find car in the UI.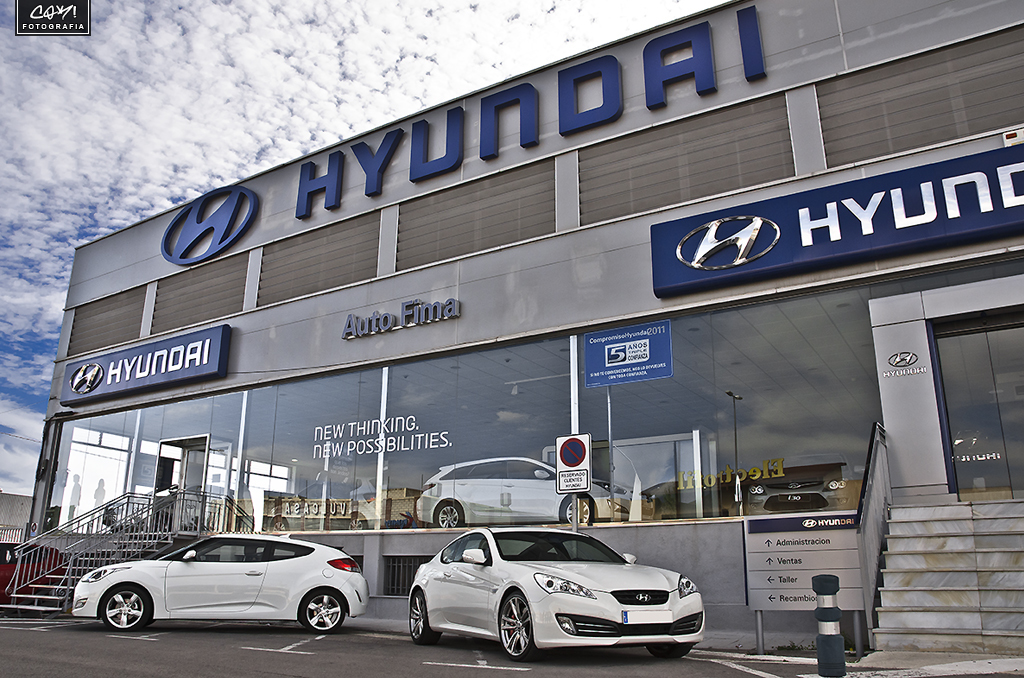
UI element at pyautogui.locateOnScreen(70, 533, 367, 630).
